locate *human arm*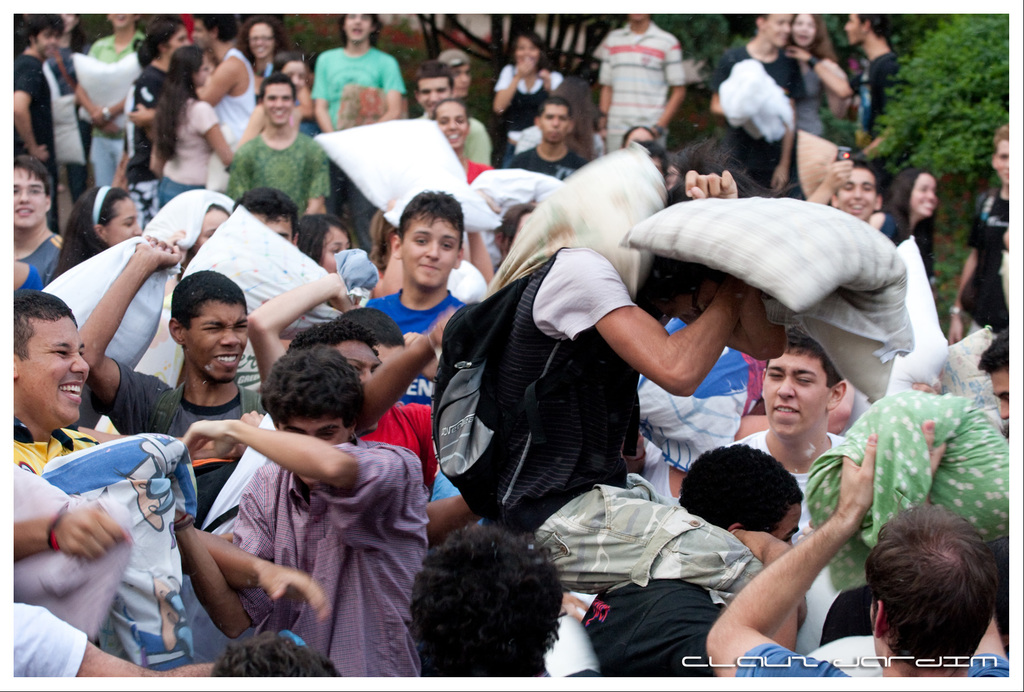
box(673, 163, 787, 360)
